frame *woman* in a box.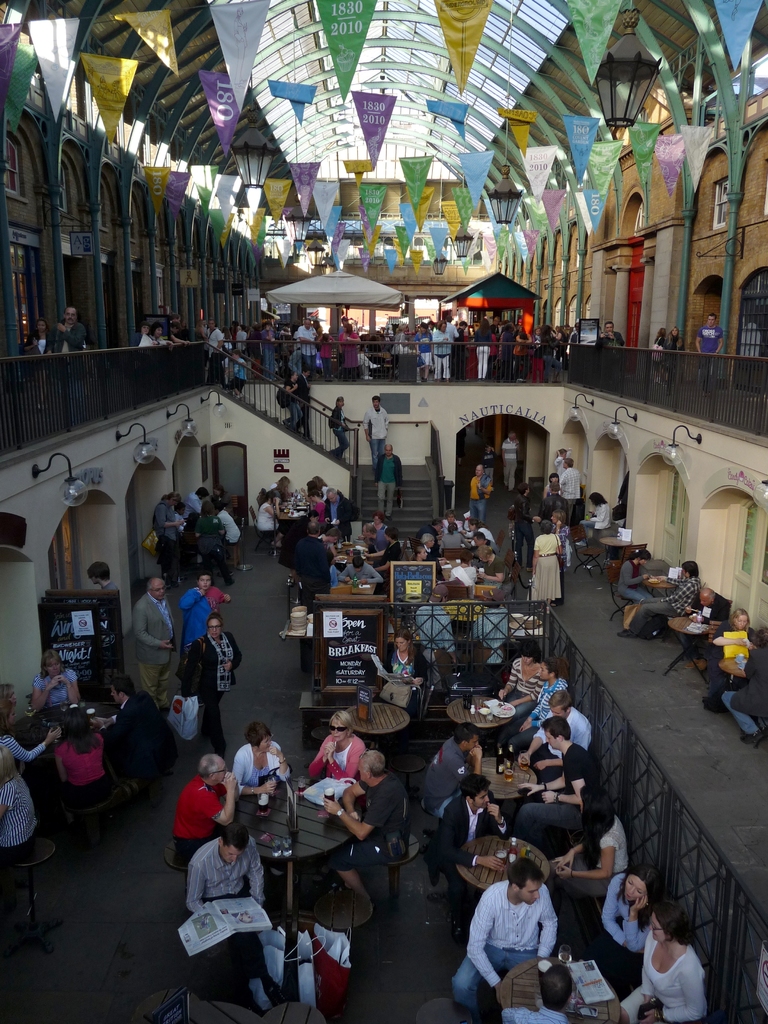
(22, 316, 53, 410).
